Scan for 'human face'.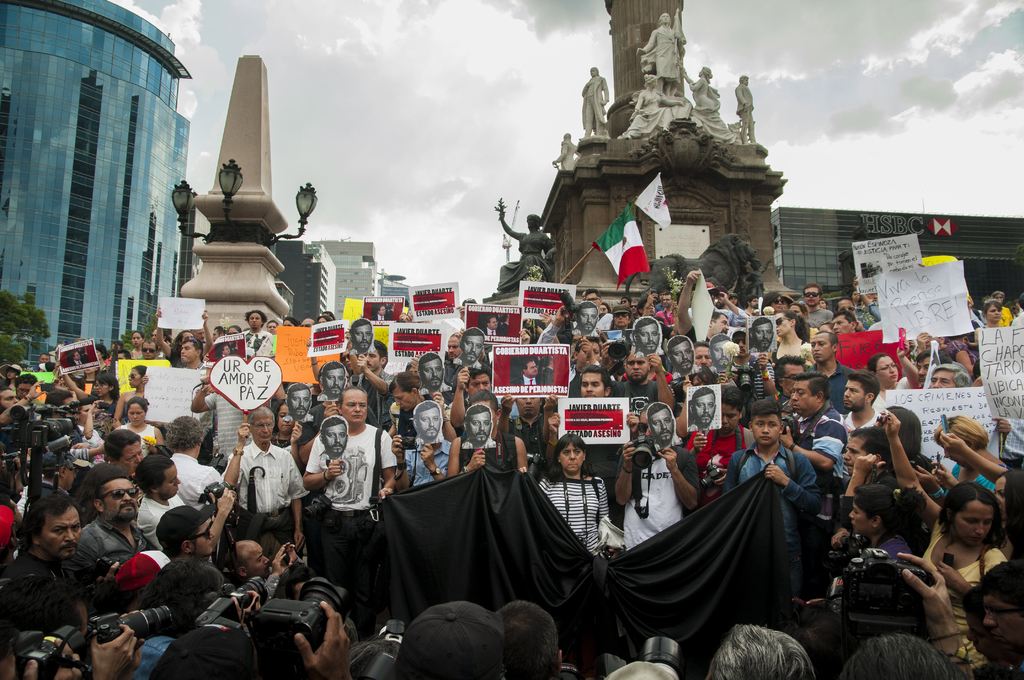
Scan result: region(658, 291, 666, 302).
